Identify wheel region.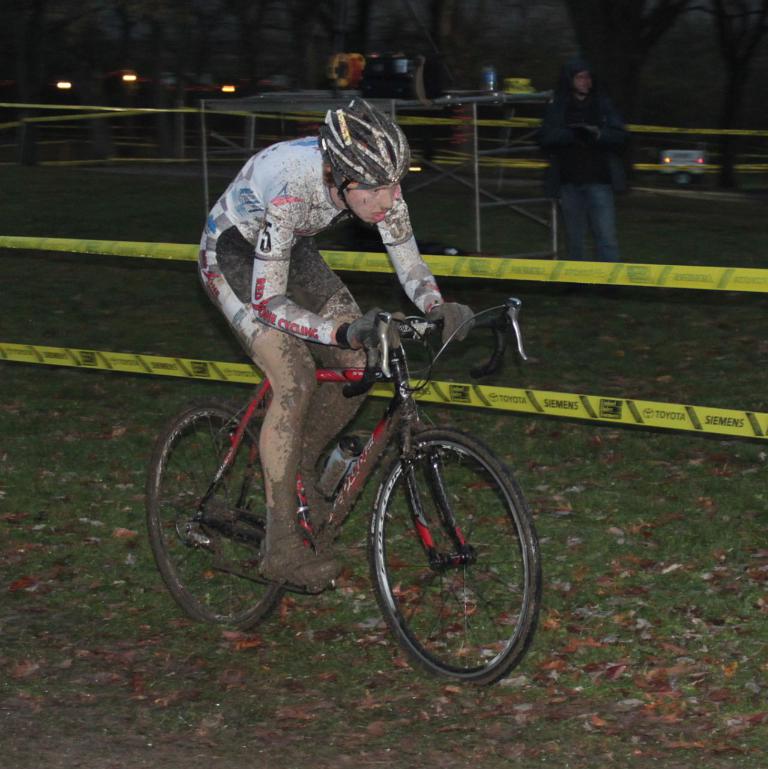
Region: box(371, 431, 525, 689).
